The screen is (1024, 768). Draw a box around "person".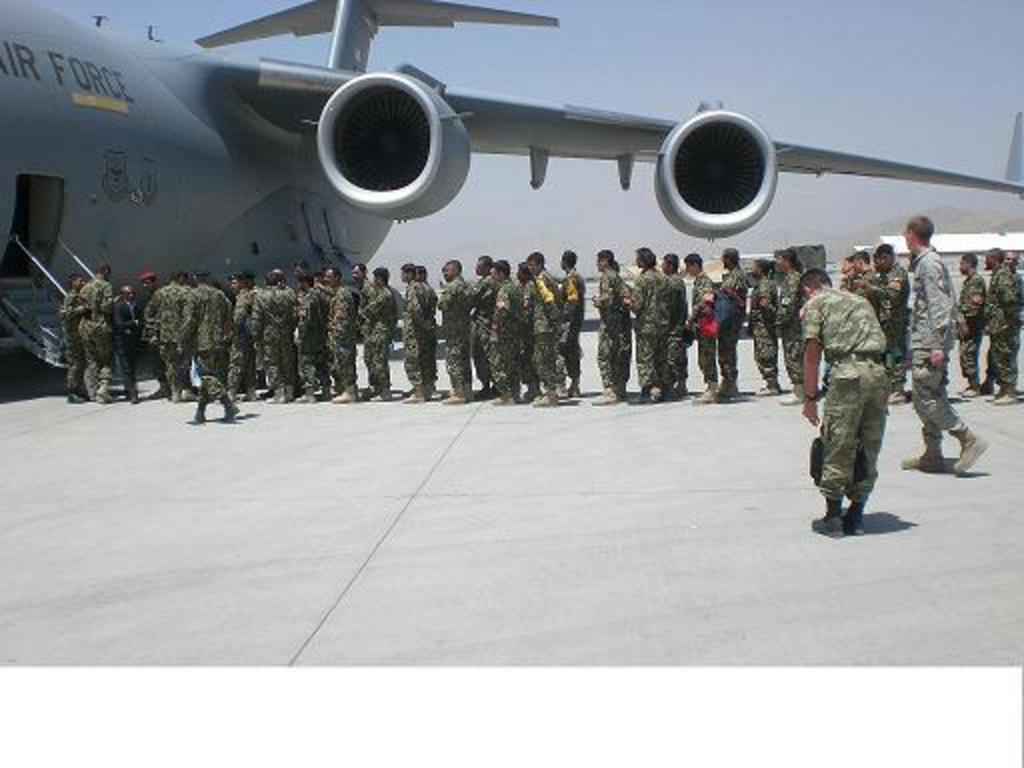
778, 236, 806, 398.
